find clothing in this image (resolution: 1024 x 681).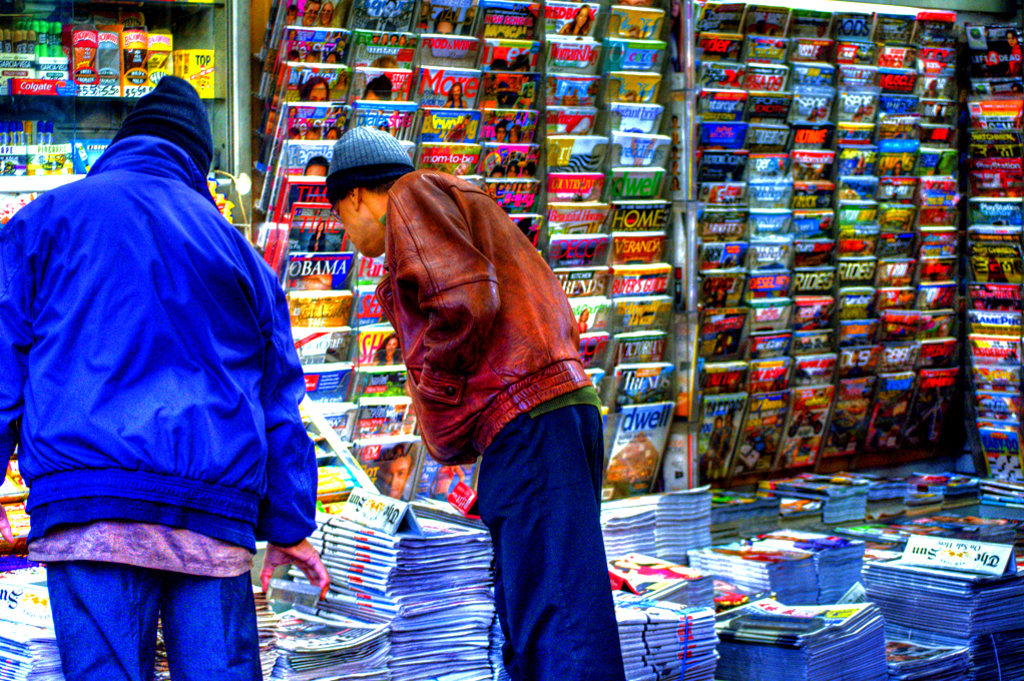
left=474, top=380, right=631, bottom=680.
